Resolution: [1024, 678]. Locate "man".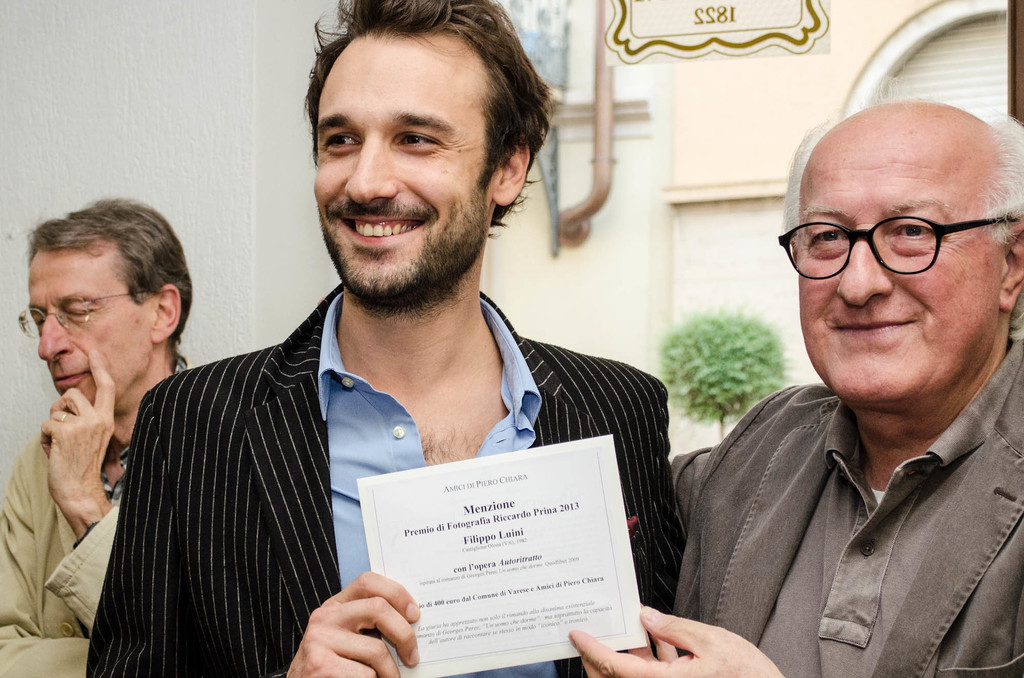
568:77:1023:677.
